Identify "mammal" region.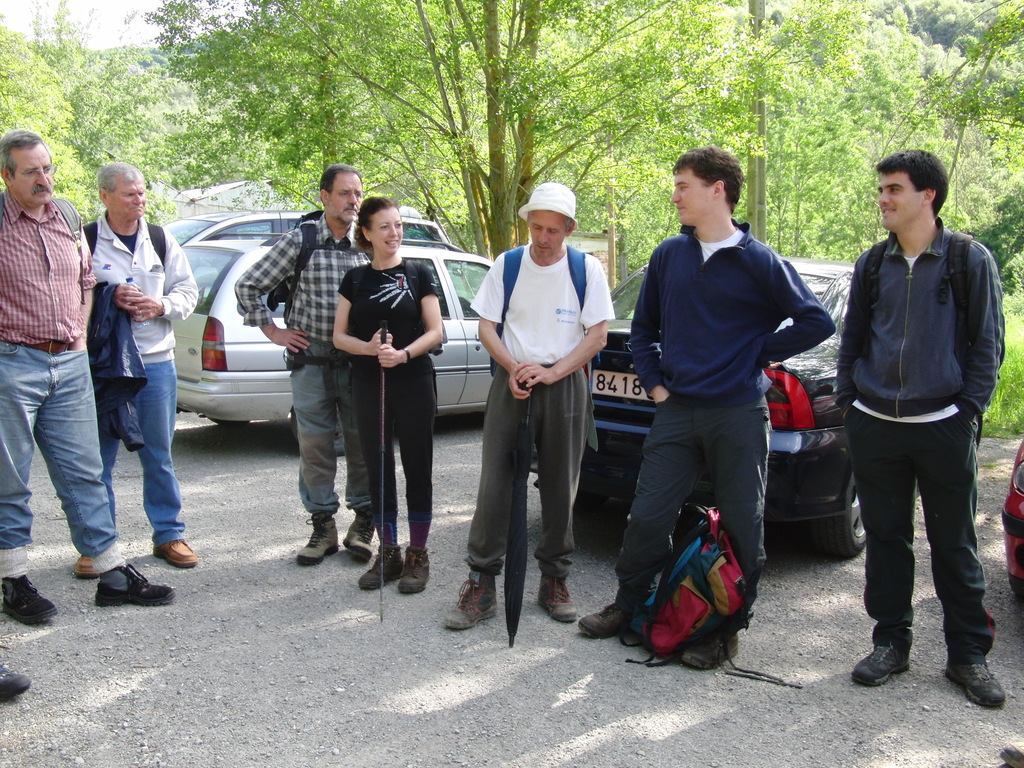
Region: pyautogui.locateOnScreen(228, 166, 366, 563).
